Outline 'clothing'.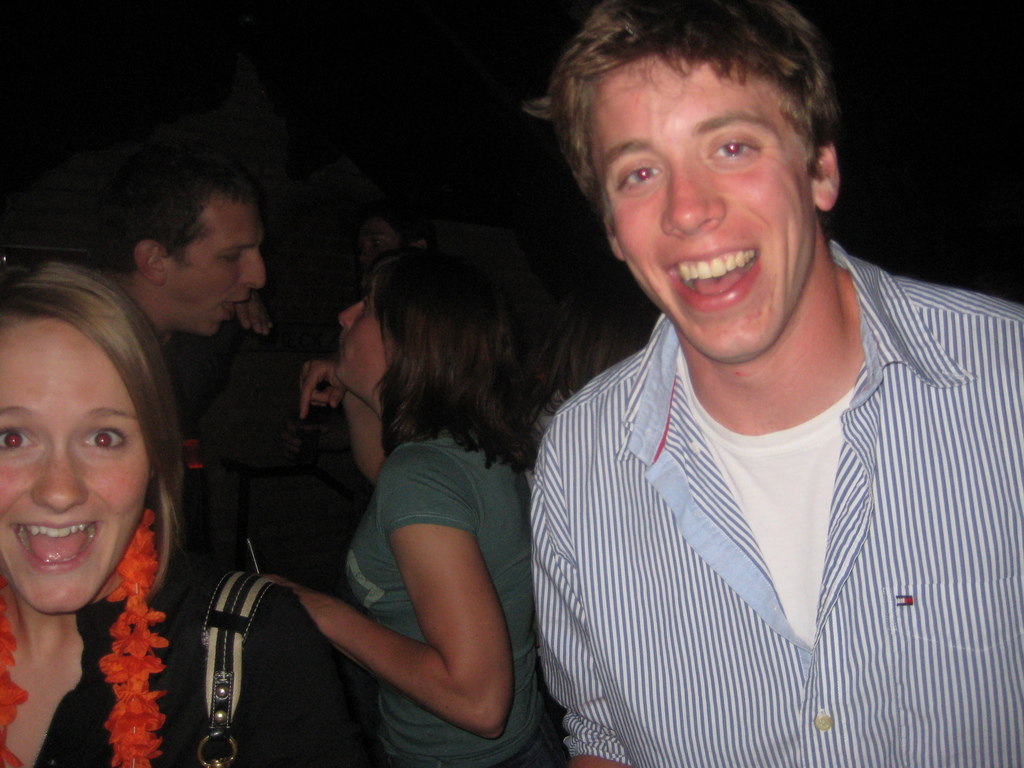
Outline: rect(514, 236, 1023, 767).
